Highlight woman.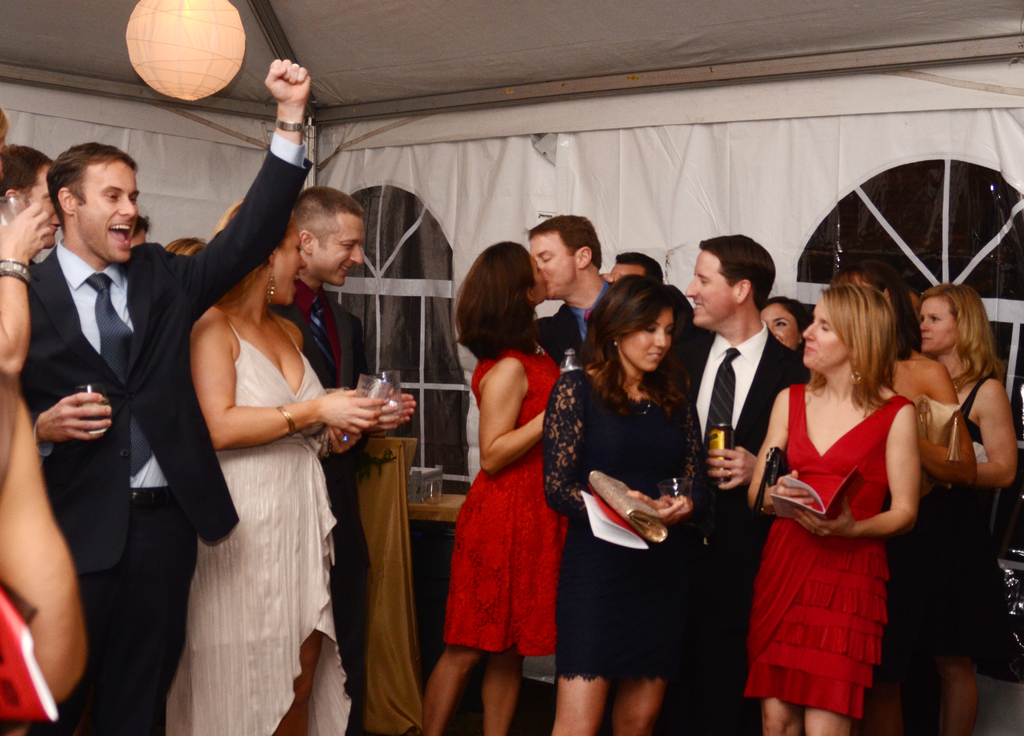
Highlighted region: x1=756, y1=288, x2=813, y2=347.
